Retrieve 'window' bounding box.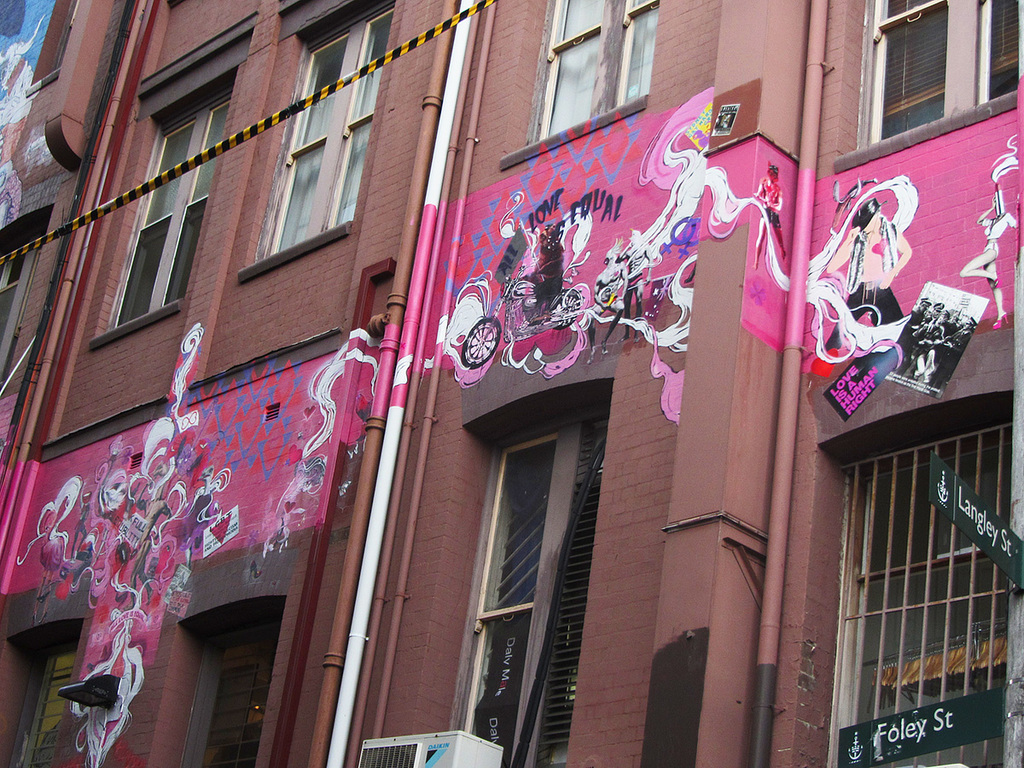
Bounding box: BBox(862, 0, 1022, 148).
